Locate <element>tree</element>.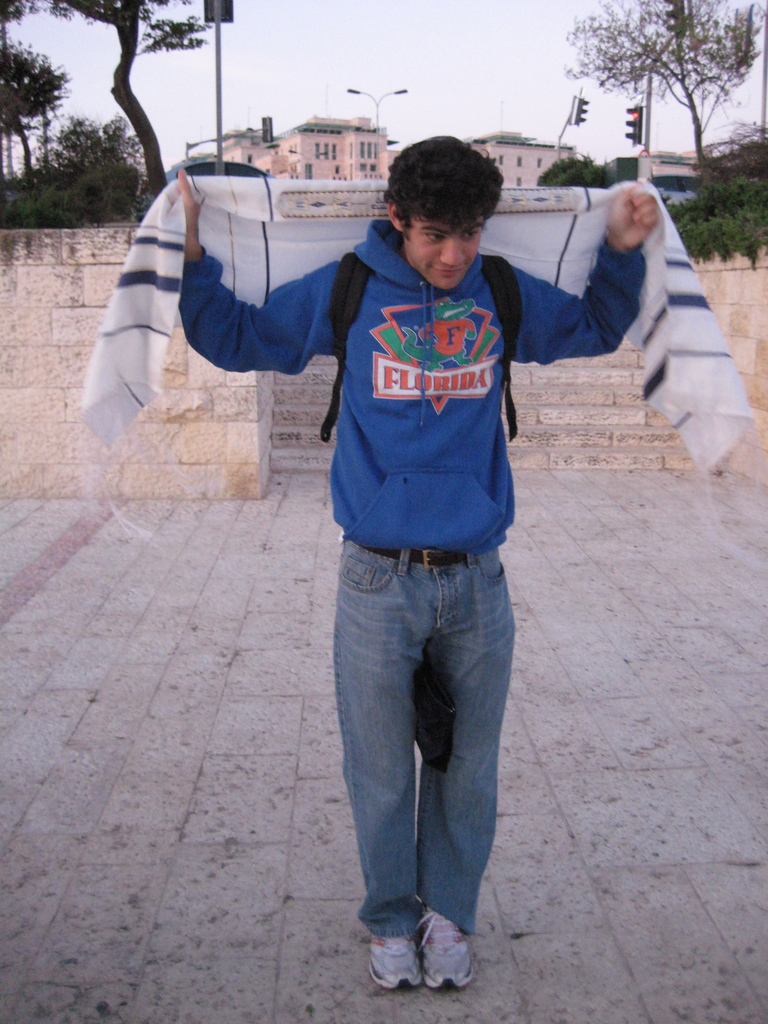
Bounding box: x1=556 y1=12 x2=749 y2=147.
